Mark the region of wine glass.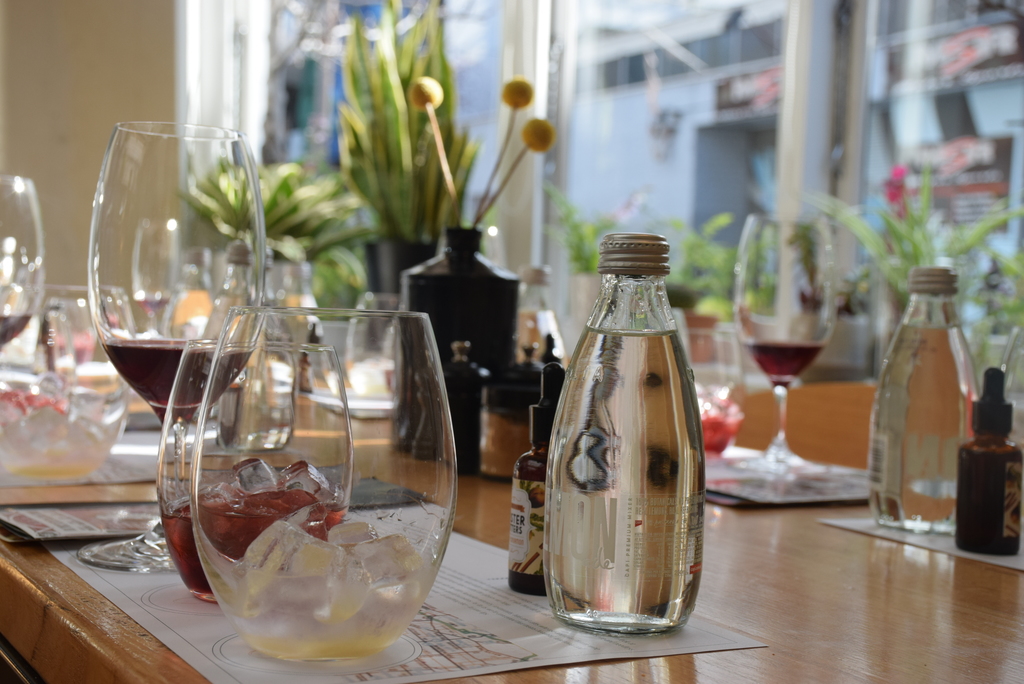
Region: x1=86 y1=116 x2=260 y2=574.
